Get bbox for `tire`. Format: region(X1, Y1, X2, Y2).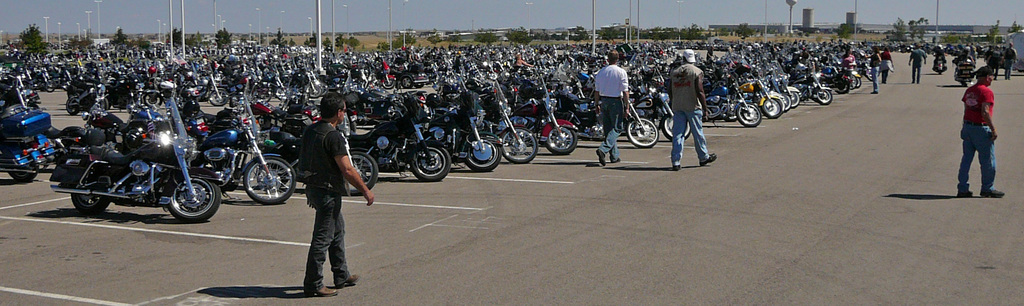
region(799, 83, 813, 102).
